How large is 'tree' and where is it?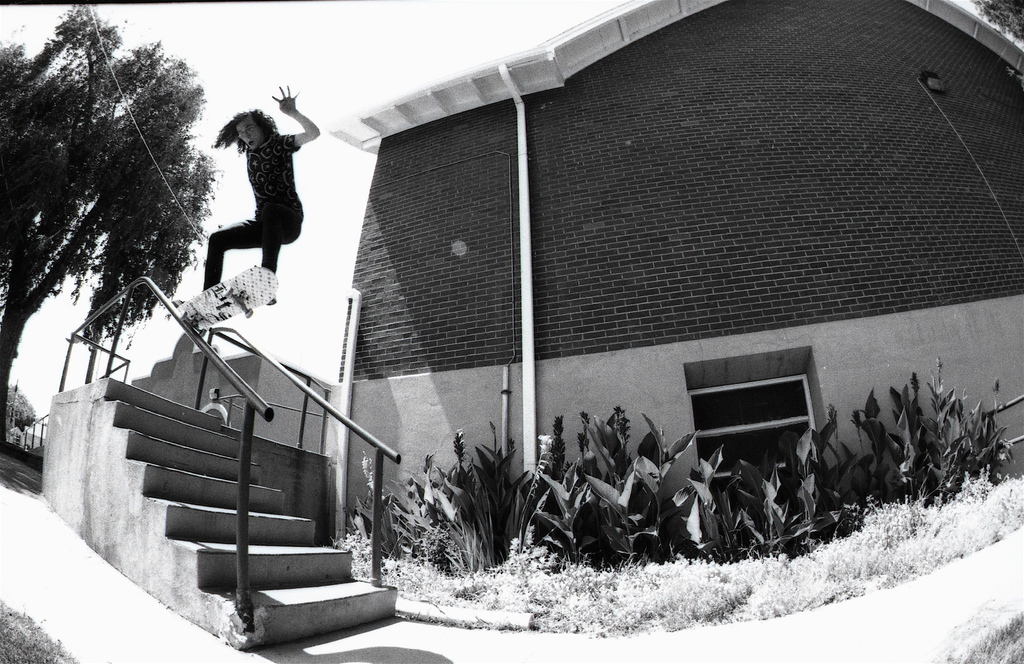
Bounding box: [0, 3, 212, 447].
